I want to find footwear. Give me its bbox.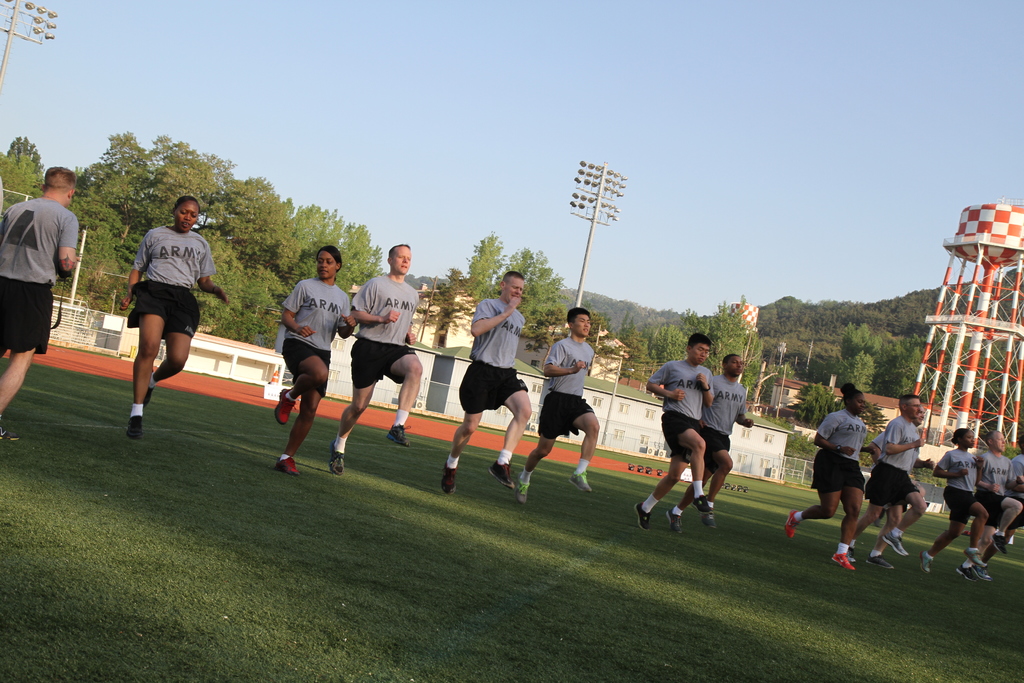
l=978, t=568, r=998, b=582.
